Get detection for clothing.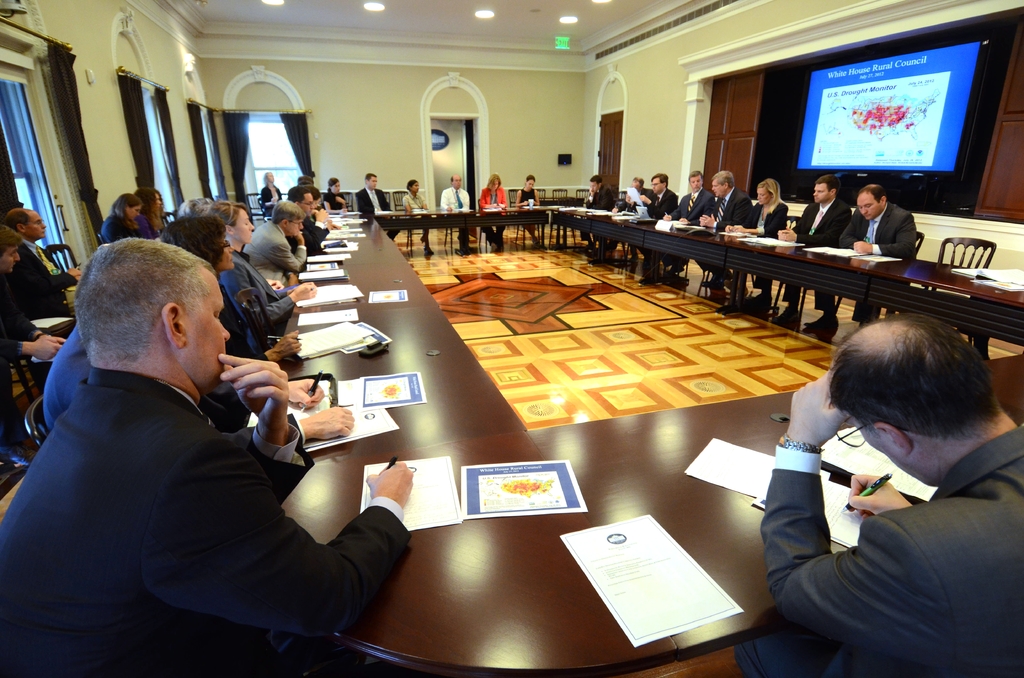
Detection: (left=663, top=186, right=717, bottom=267).
